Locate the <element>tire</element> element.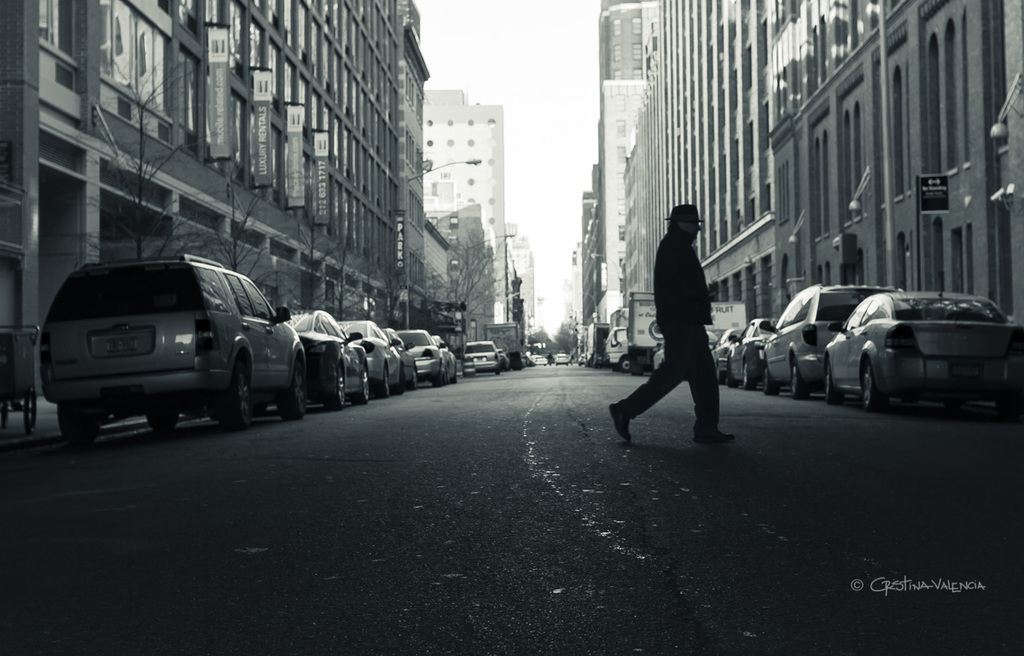
Element bbox: 789,351,810,397.
